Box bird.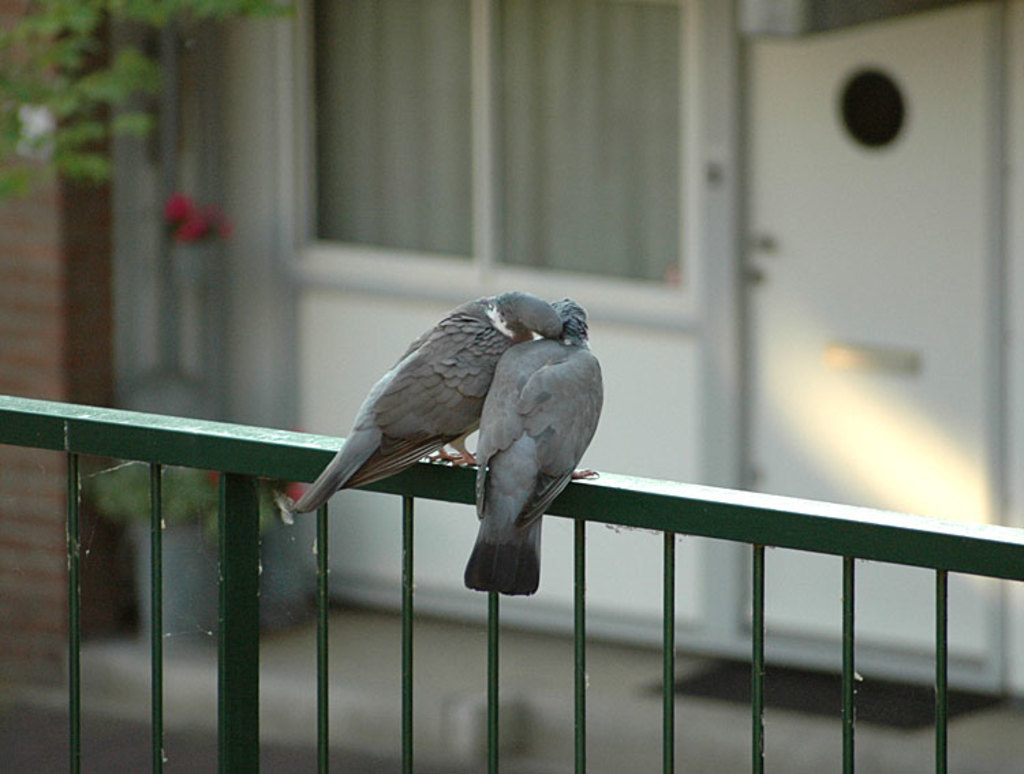
bbox=(284, 283, 576, 523).
